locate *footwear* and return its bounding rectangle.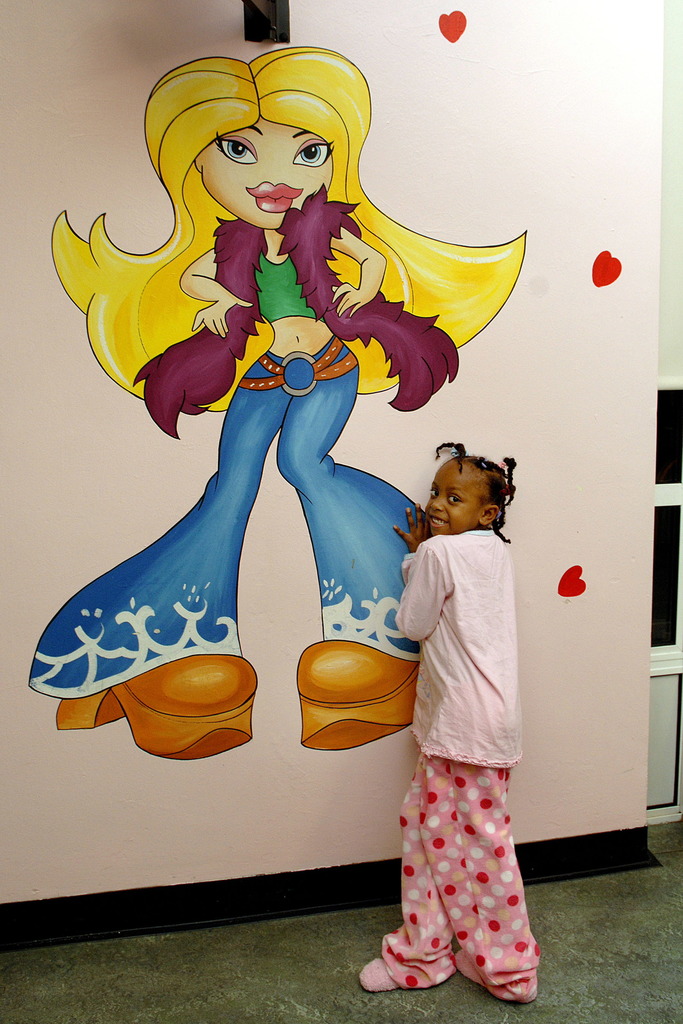
x1=292 y1=636 x2=429 y2=753.
